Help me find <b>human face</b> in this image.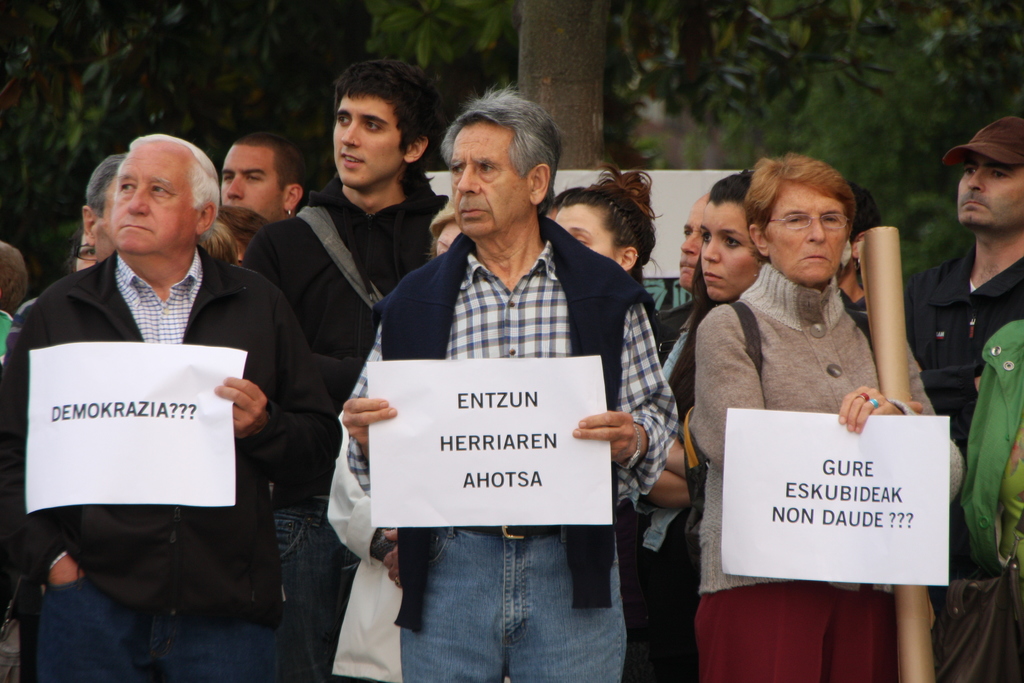
Found it: [left=960, top=148, right=1023, bottom=229].
